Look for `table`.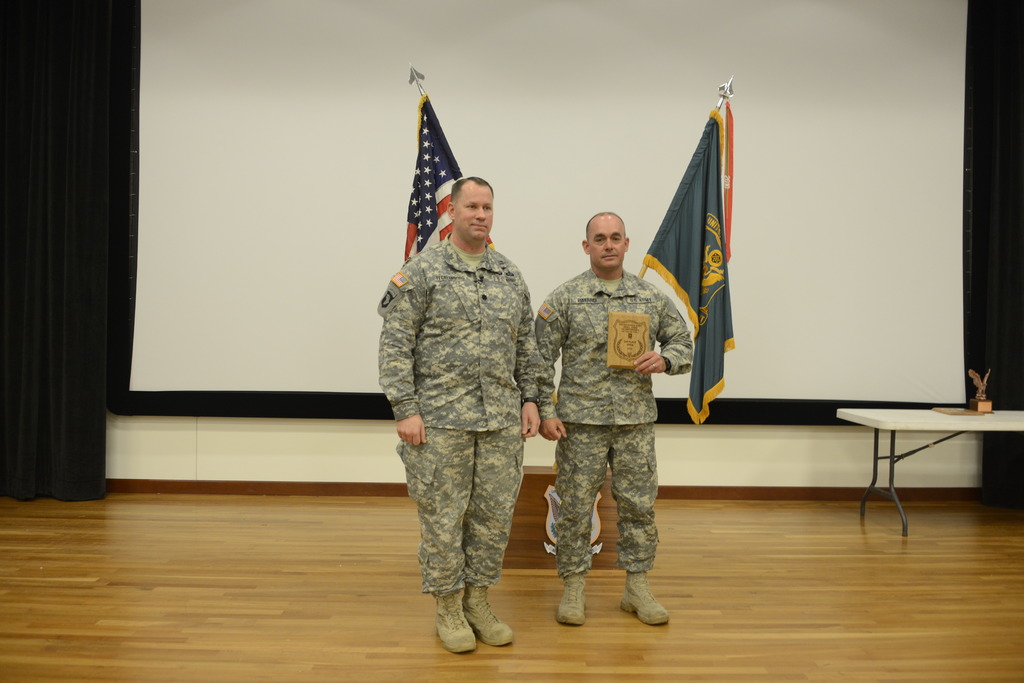
Found: box(838, 411, 1023, 541).
